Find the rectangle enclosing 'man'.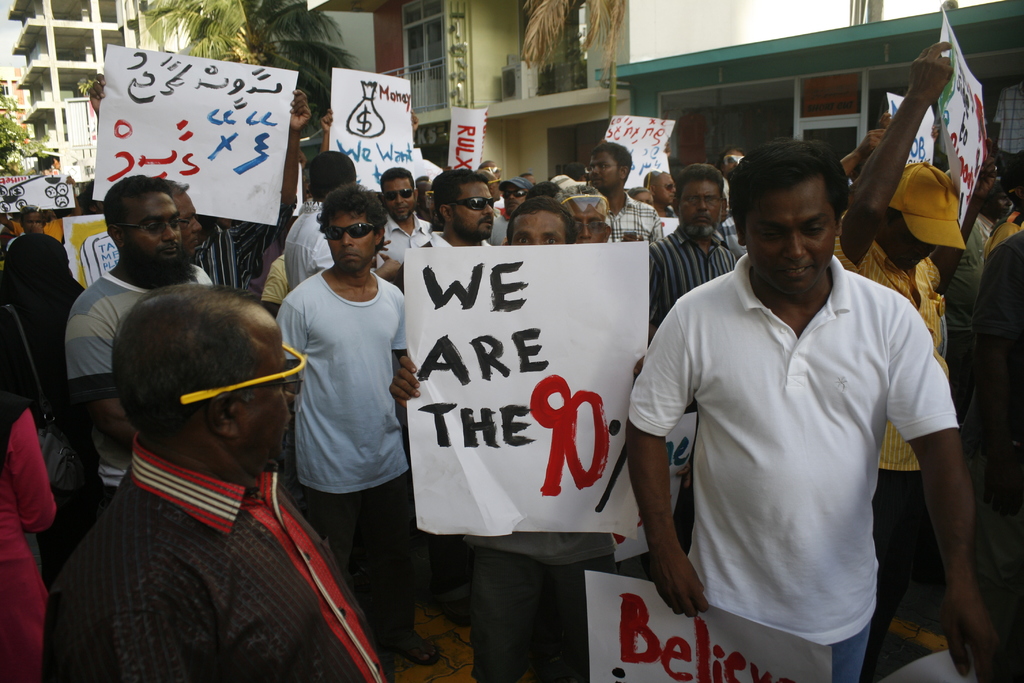
[582,143,662,241].
